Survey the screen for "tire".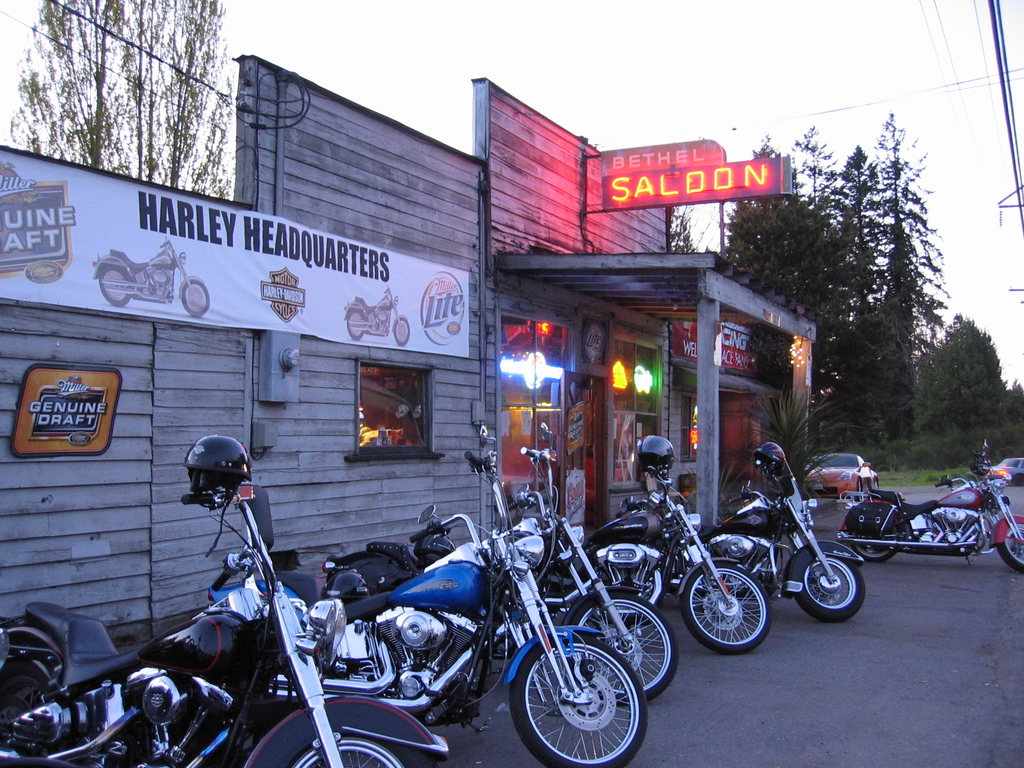
Survey found: rect(789, 550, 874, 620).
